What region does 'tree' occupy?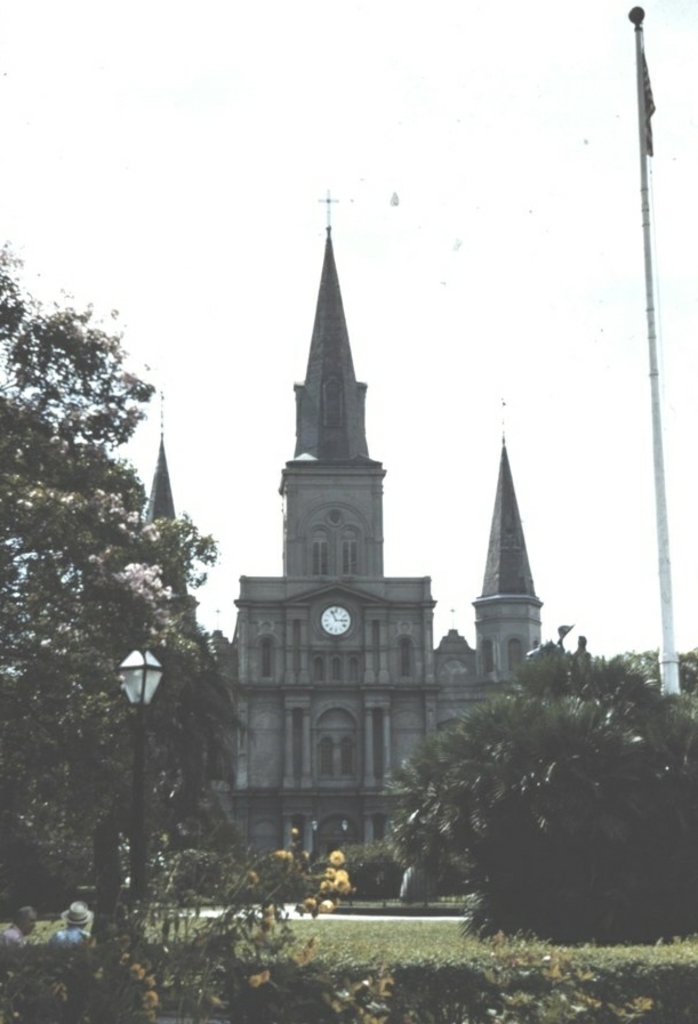
(0,234,233,916).
